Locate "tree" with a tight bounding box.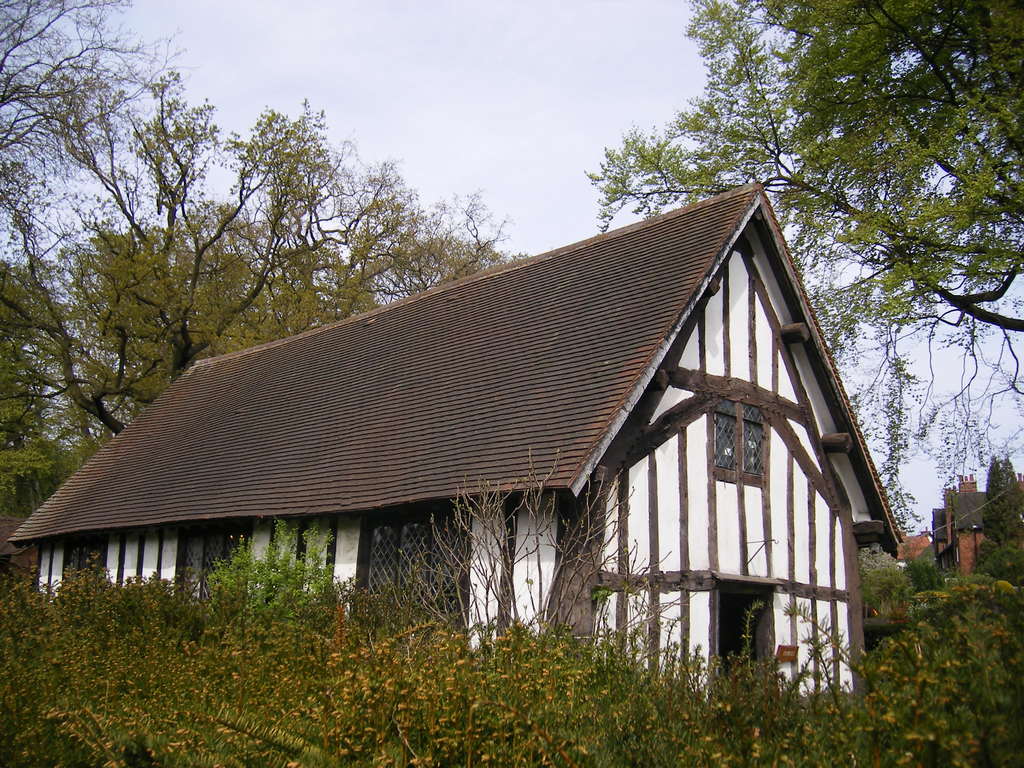
Rect(0, 65, 525, 451).
